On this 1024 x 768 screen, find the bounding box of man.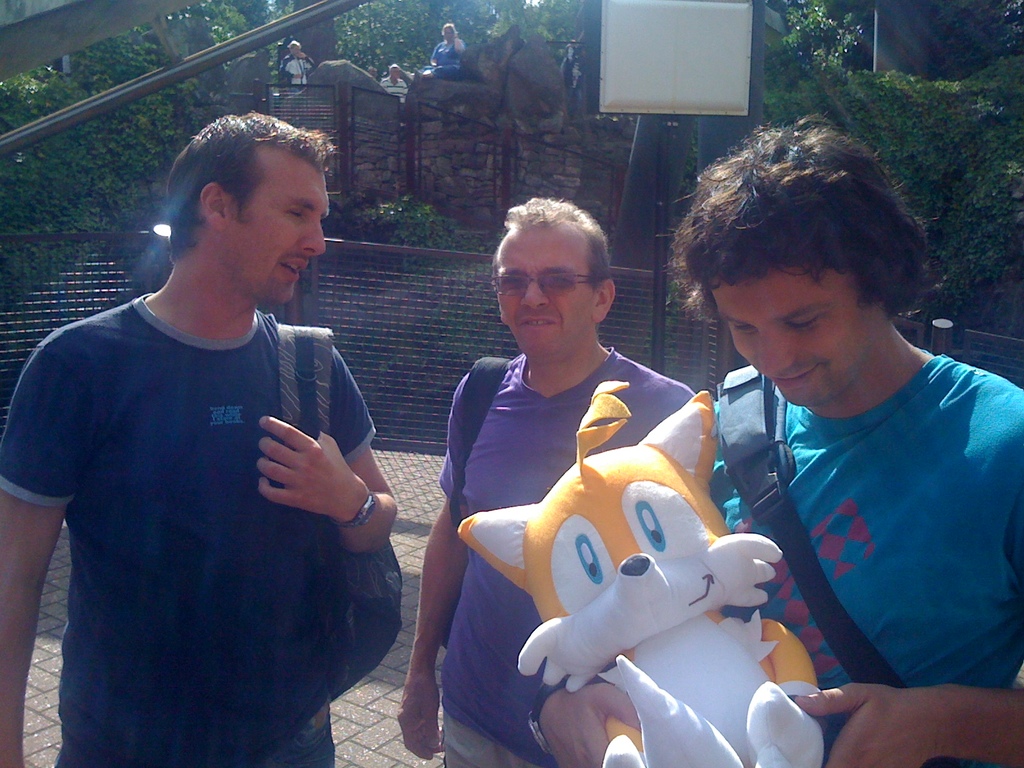
Bounding box: left=381, top=57, right=405, bottom=102.
